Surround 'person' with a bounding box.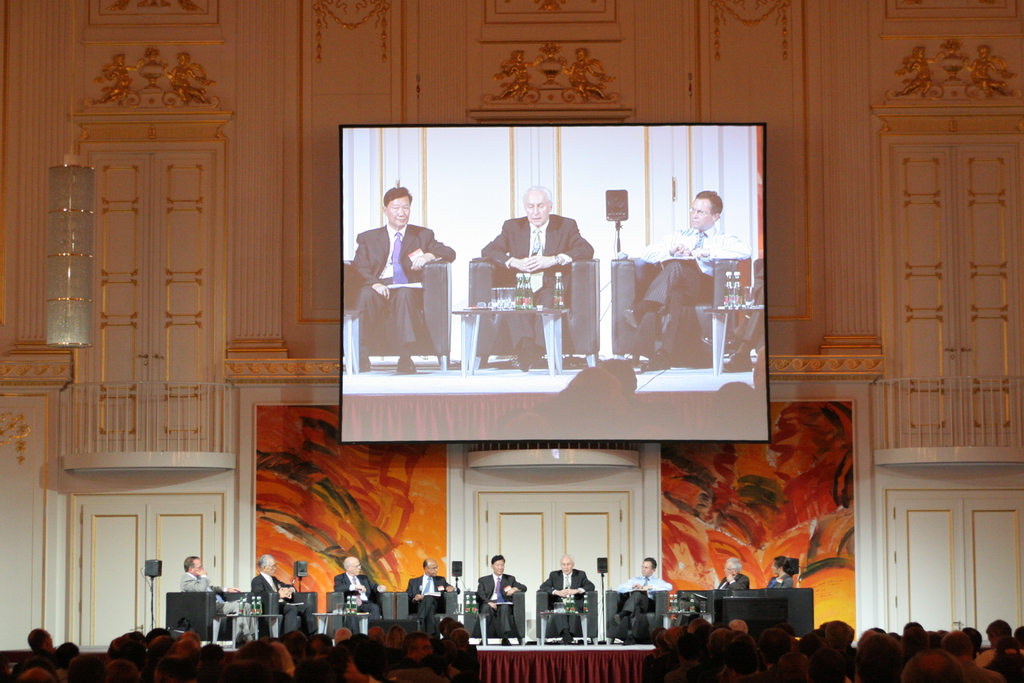
region(622, 189, 749, 367).
